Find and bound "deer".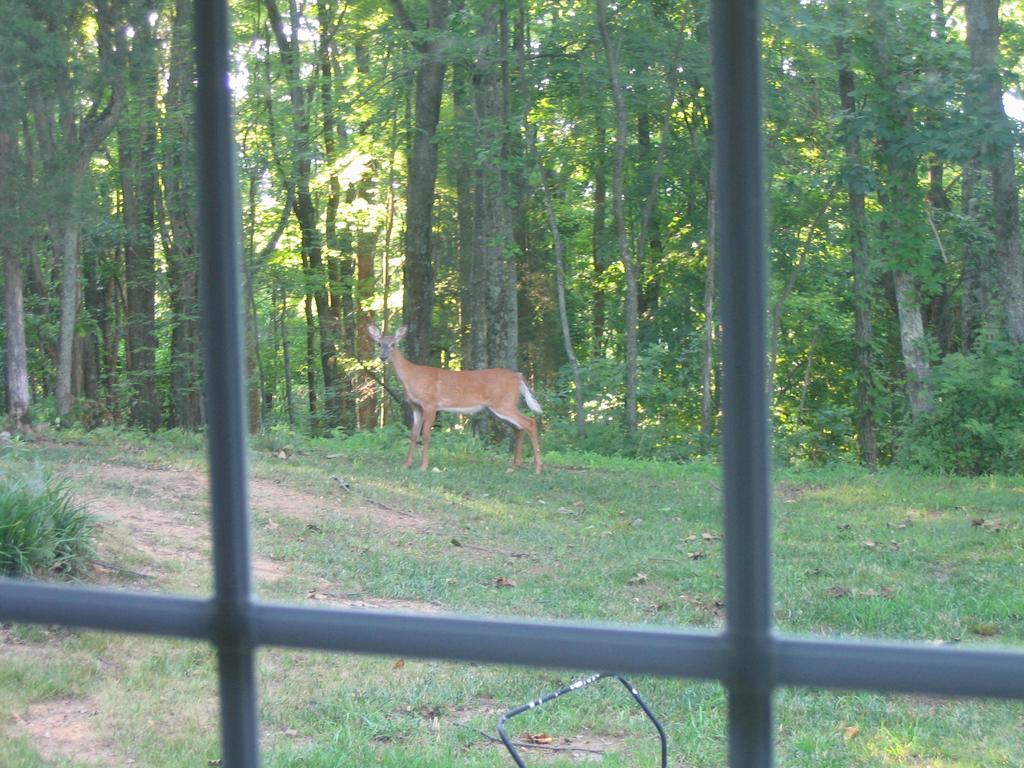
Bound: {"x1": 365, "y1": 324, "x2": 541, "y2": 478}.
